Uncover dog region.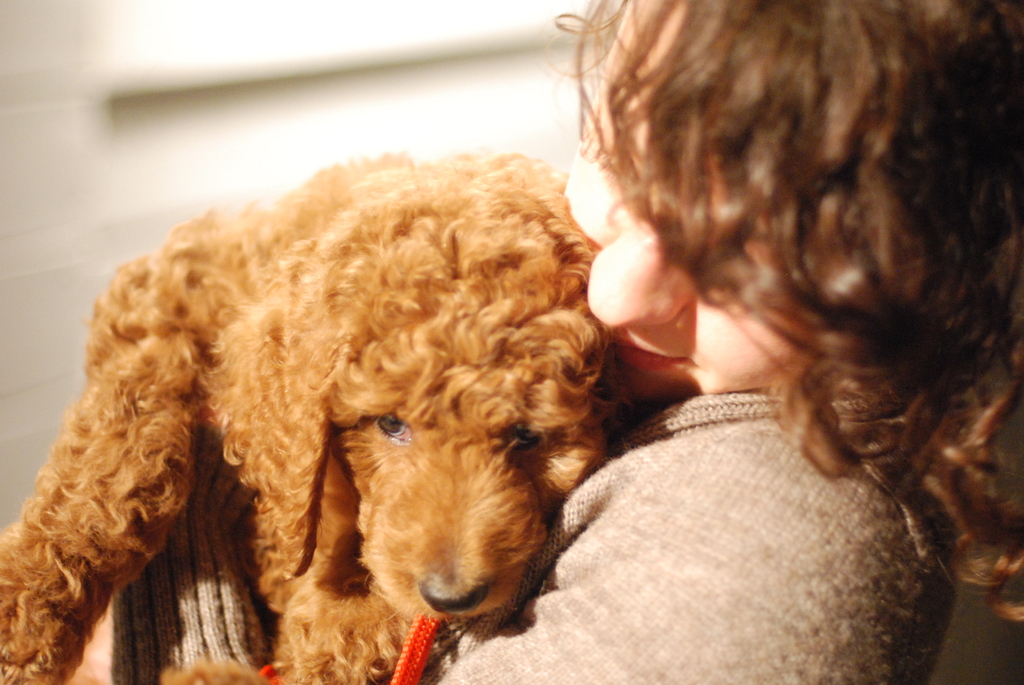
Uncovered: box=[0, 148, 619, 684].
